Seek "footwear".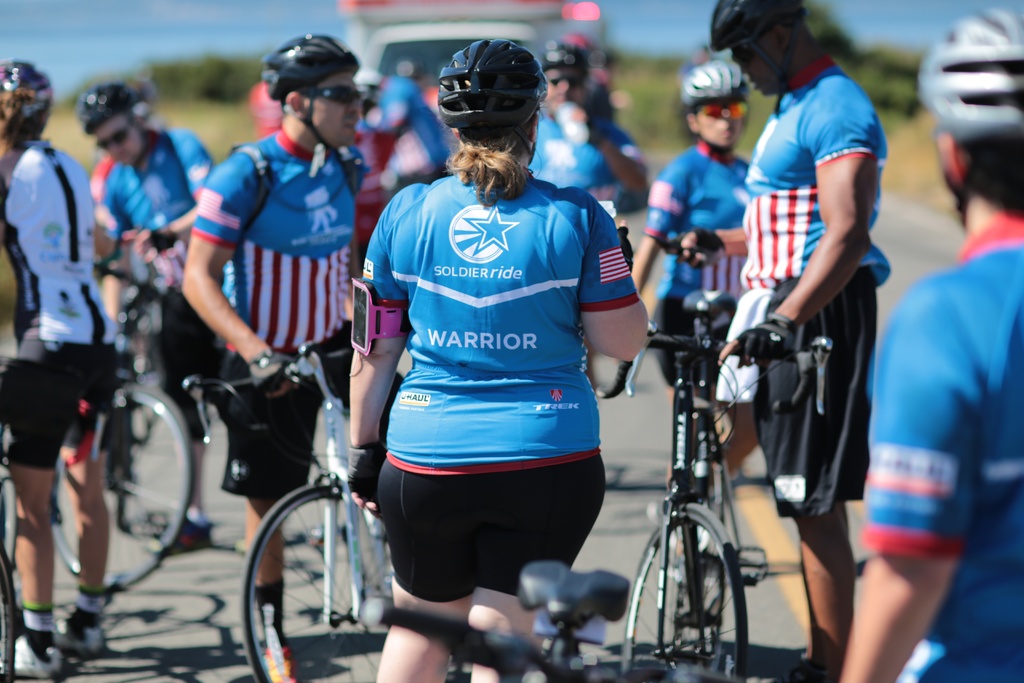
[x1=150, y1=513, x2=207, y2=557].
